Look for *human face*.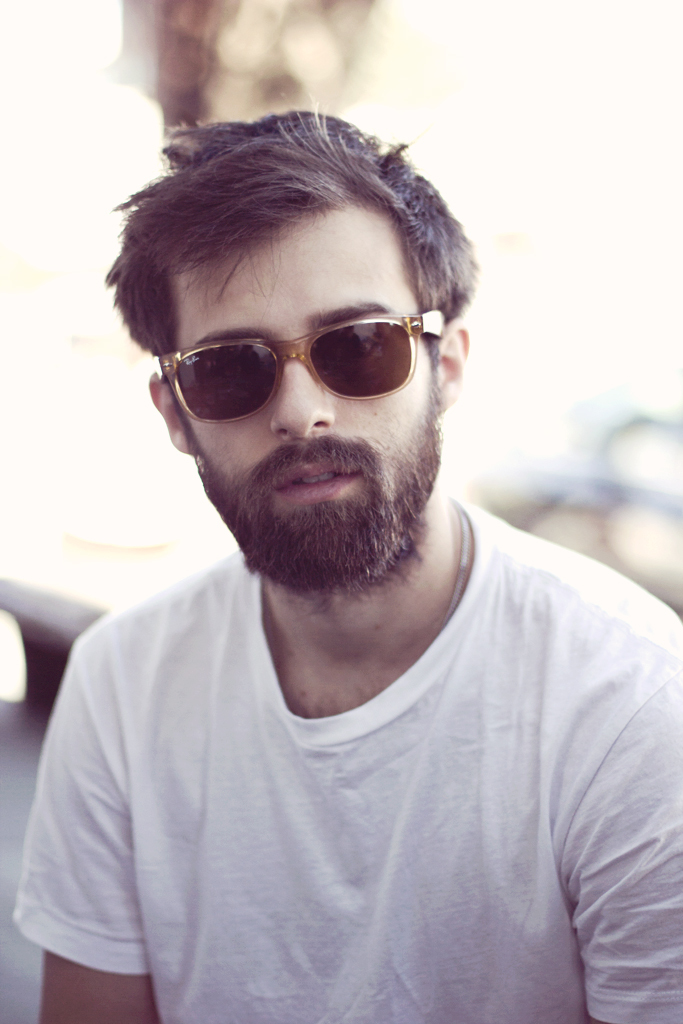
Found: (x1=173, y1=234, x2=432, y2=510).
